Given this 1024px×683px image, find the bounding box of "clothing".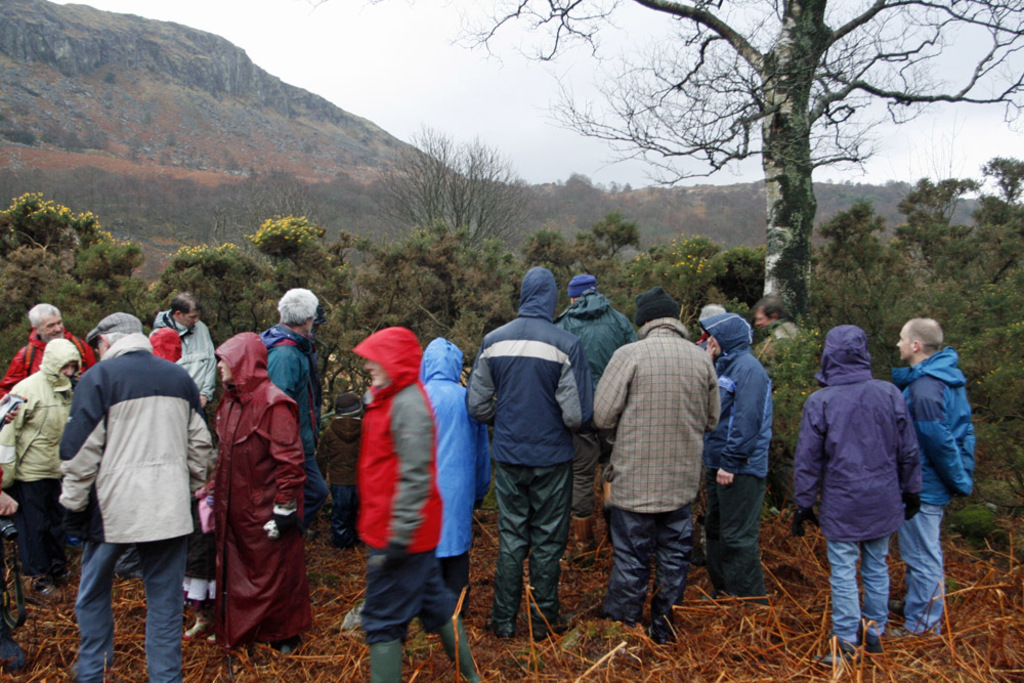
594, 317, 723, 635.
